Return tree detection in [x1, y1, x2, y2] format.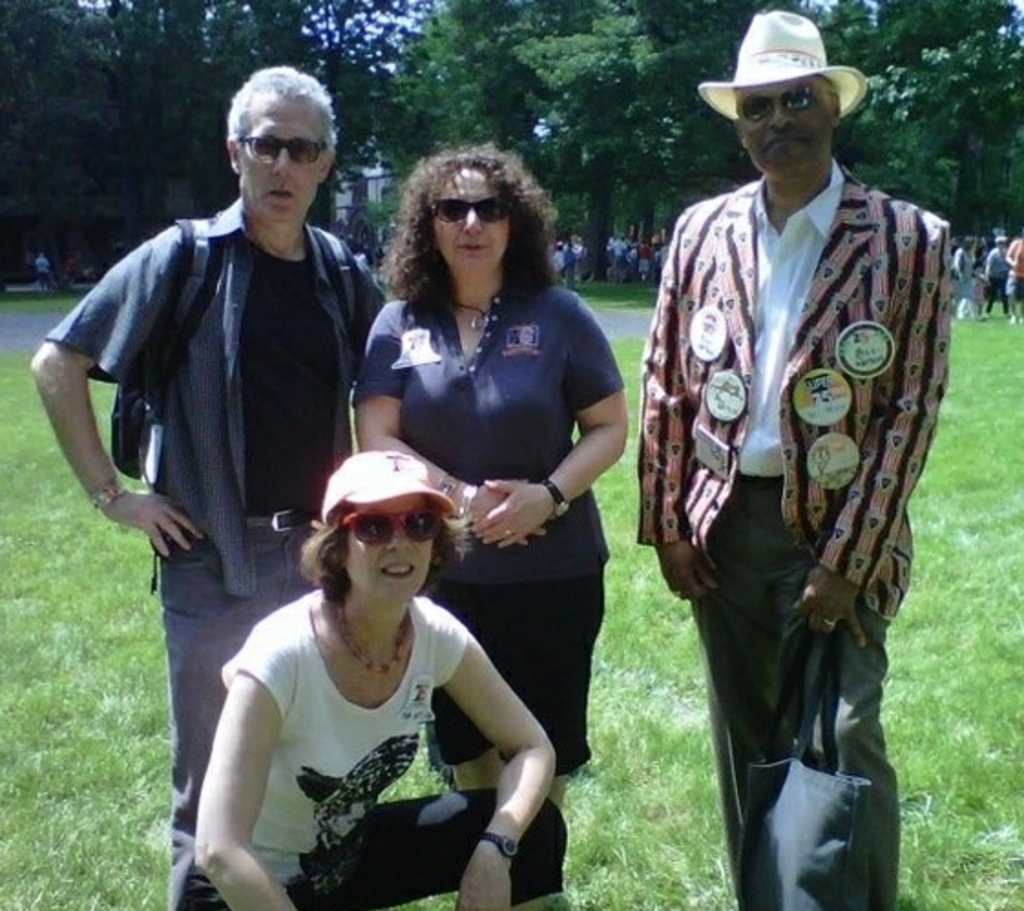
[307, 0, 465, 230].
